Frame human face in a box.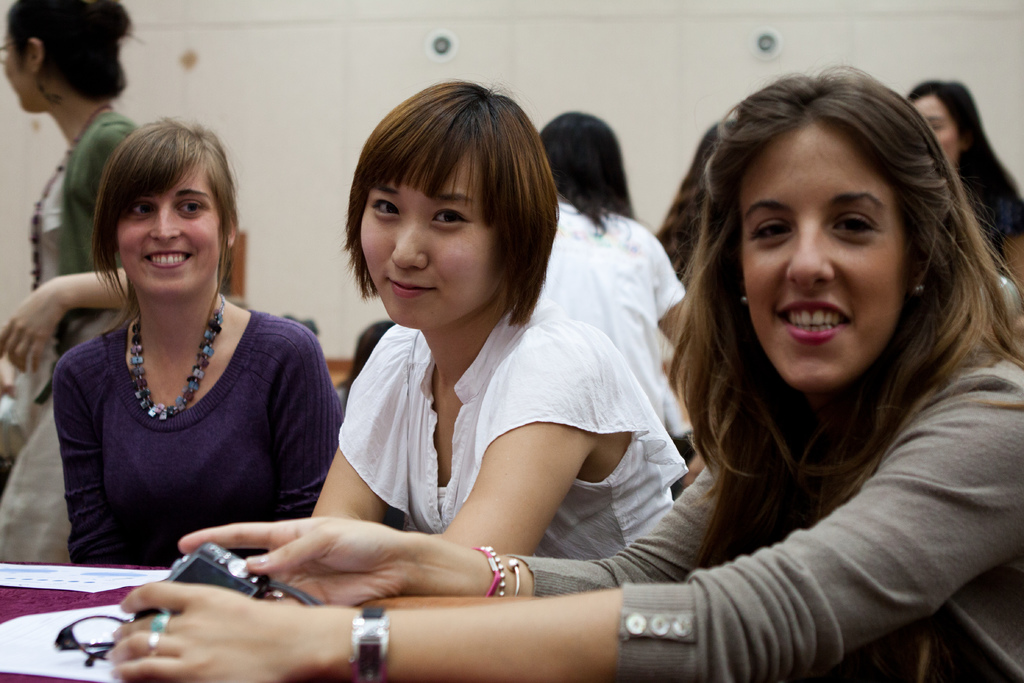
(359,151,501,332).
